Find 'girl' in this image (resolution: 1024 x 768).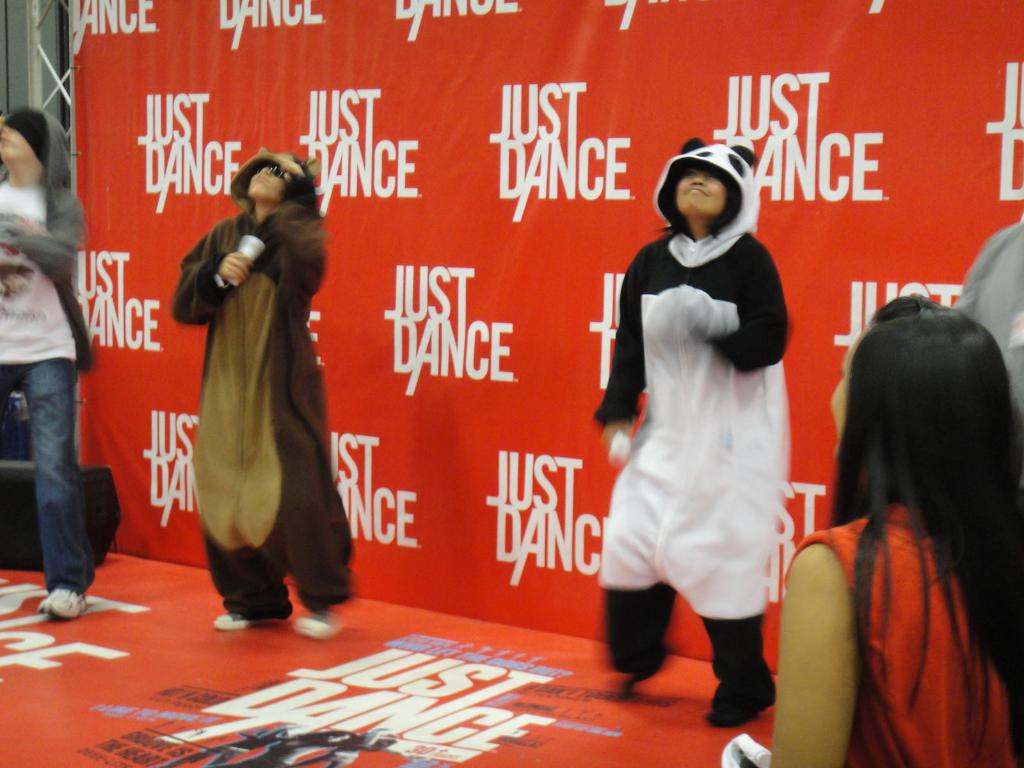
x1=595, y1=139, x2=790, y2=728.
